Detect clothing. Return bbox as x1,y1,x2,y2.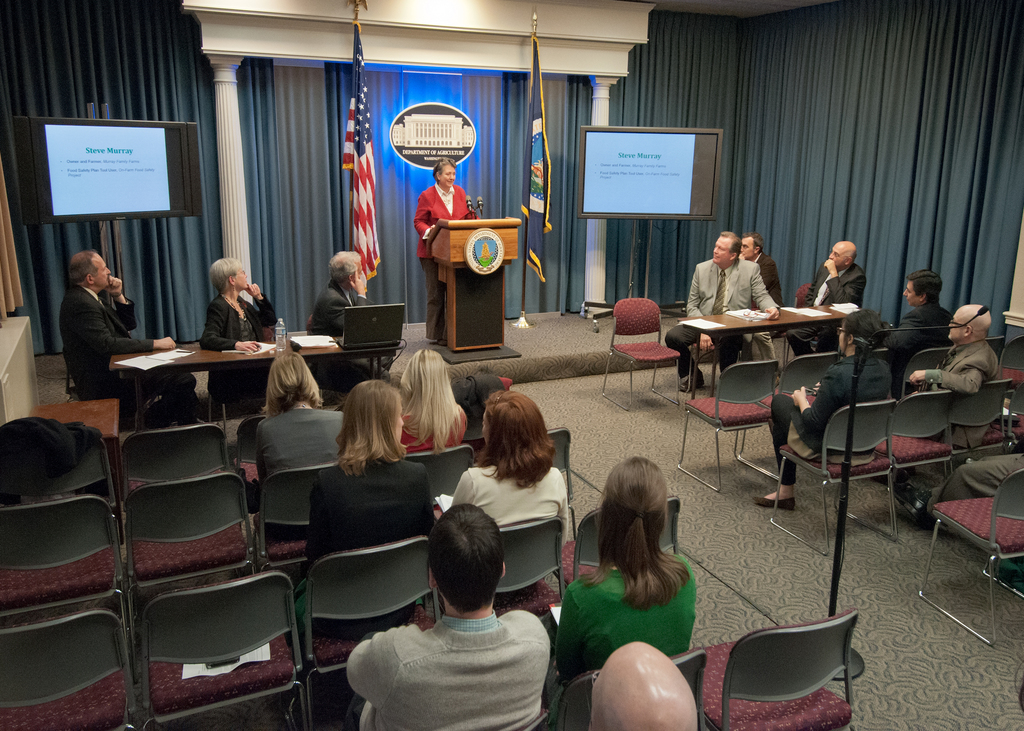
661,257,772,381.
